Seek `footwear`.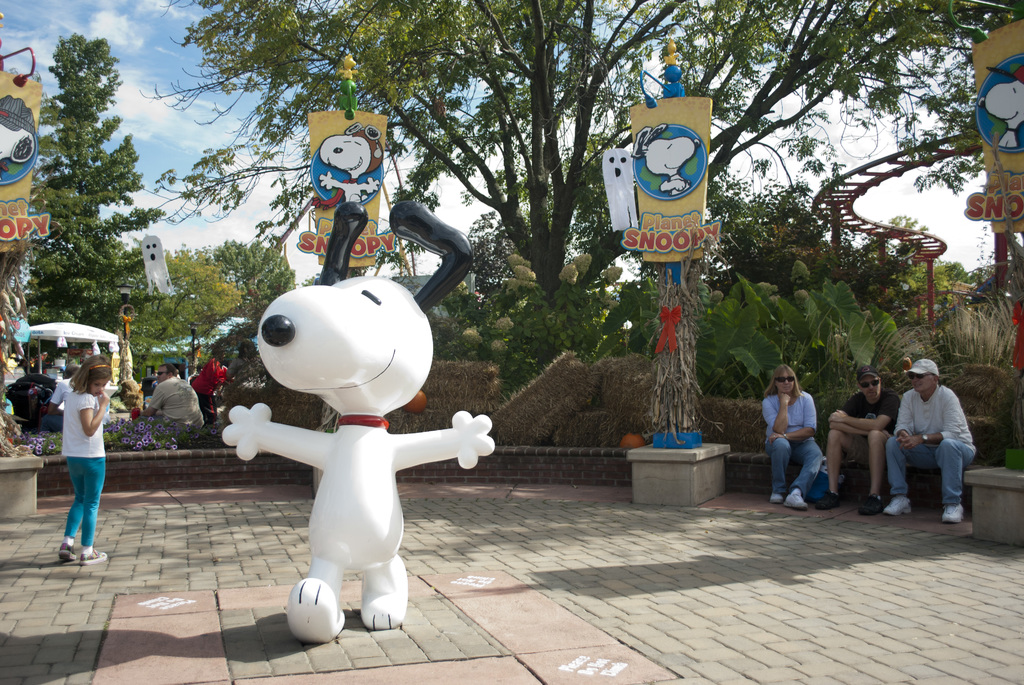
(x1=770, y1=492, x2=785, y2=506).
